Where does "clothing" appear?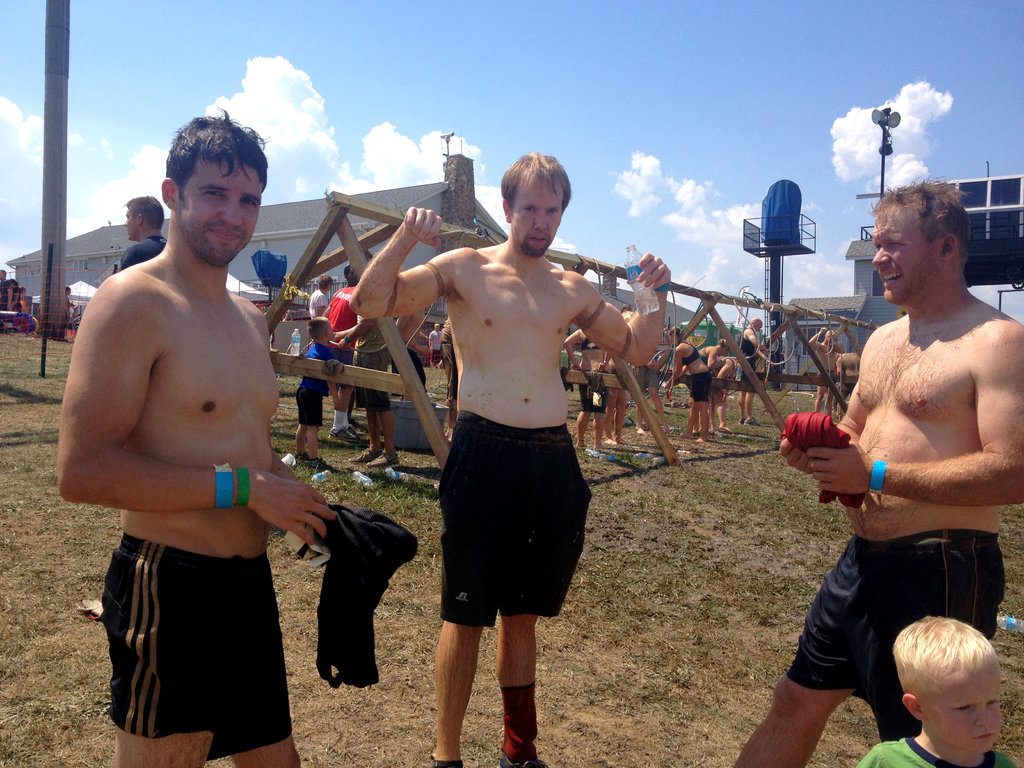
Appears at [x1=95, y1=537, x2=296, y2=751].
